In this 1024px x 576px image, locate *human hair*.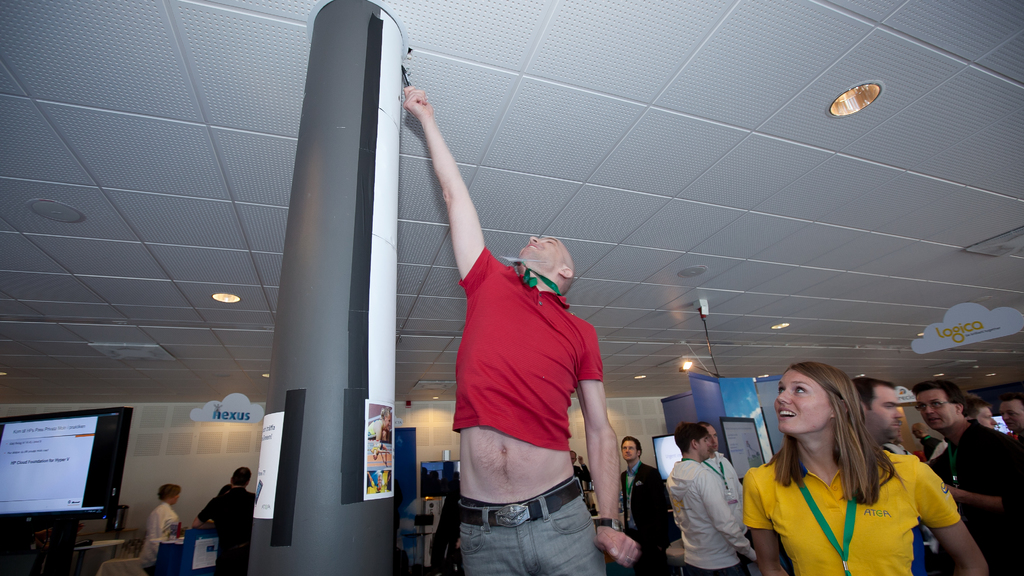
Bounding box: region(157, 482, 182, 500).
